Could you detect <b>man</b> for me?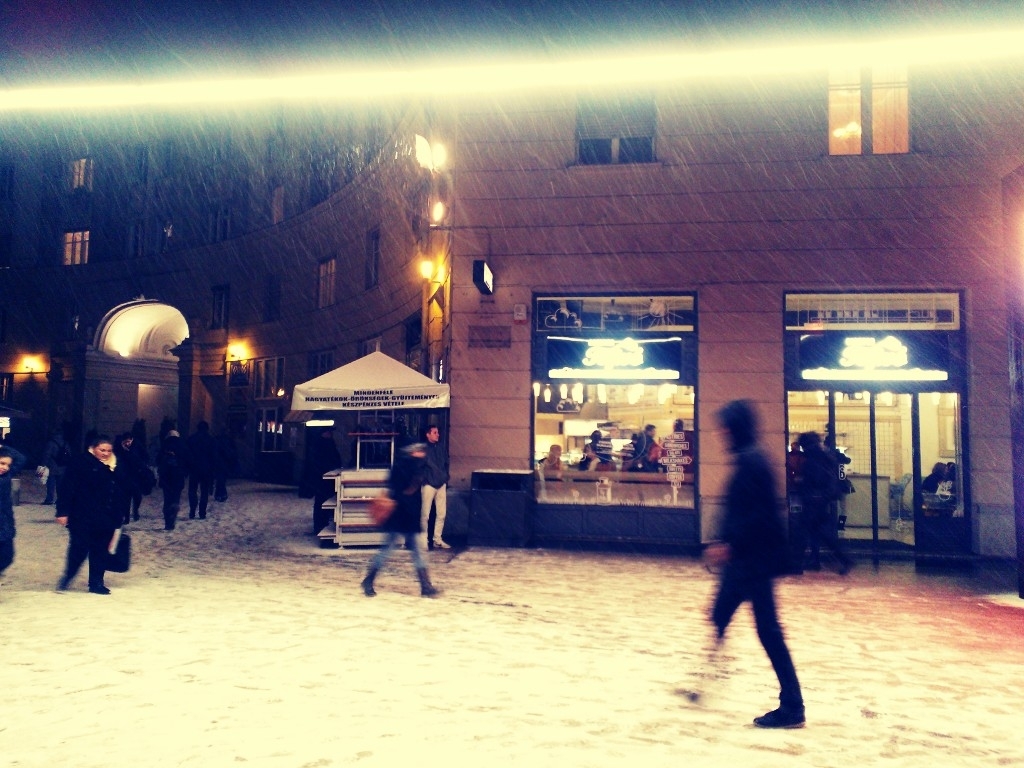
Detection result: [698,400,831,730].
